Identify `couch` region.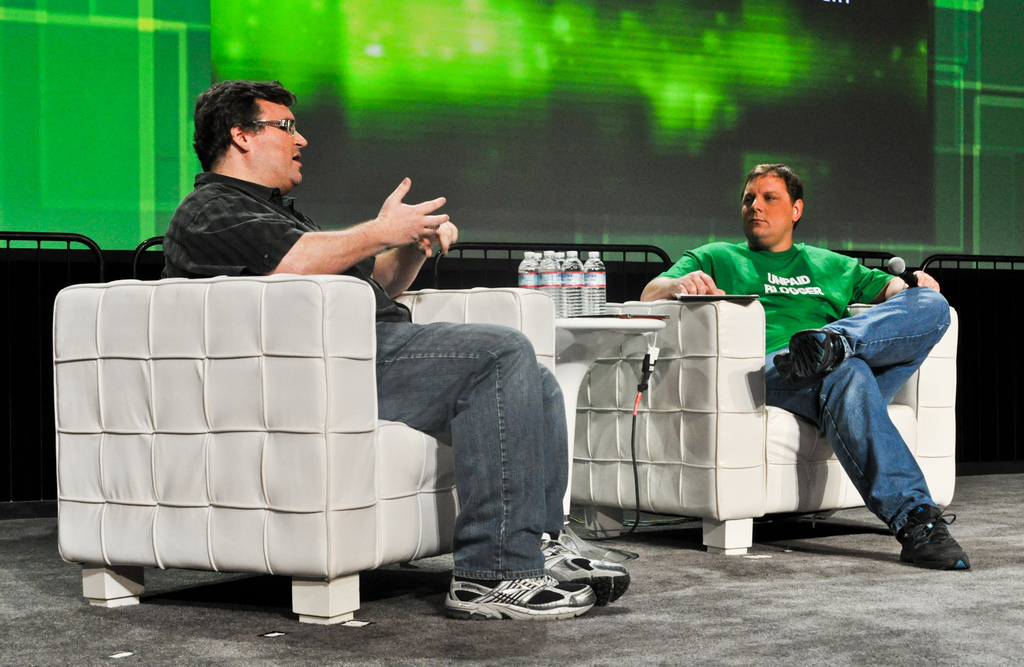
Region: {"left": 54, "top": 280, "right": 553, "bottom": 623}.
